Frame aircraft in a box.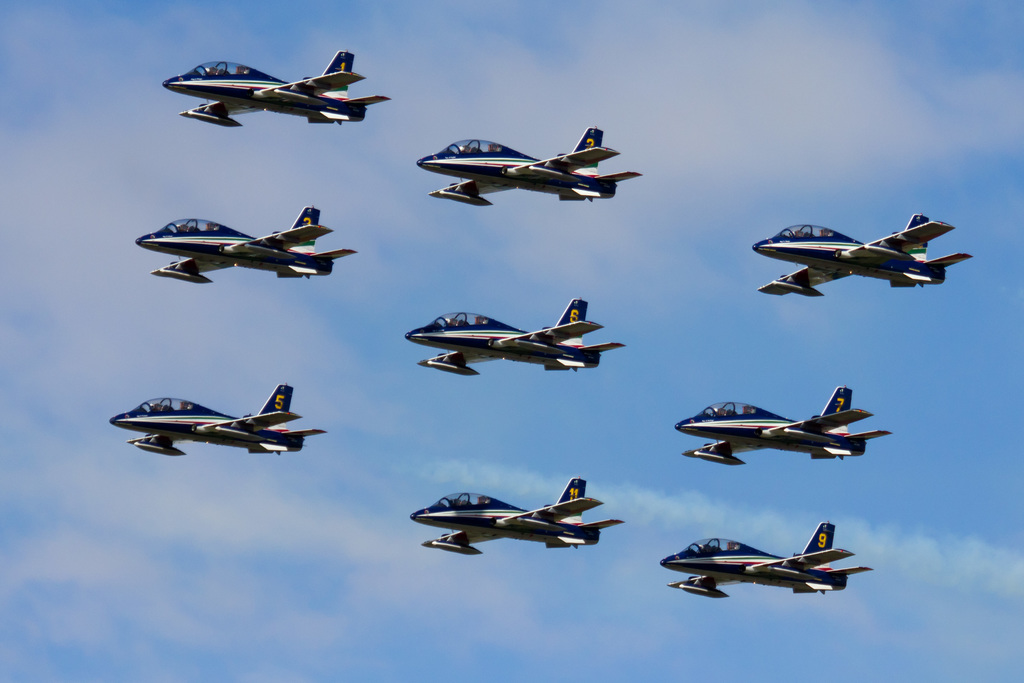
662,518,875,595.
